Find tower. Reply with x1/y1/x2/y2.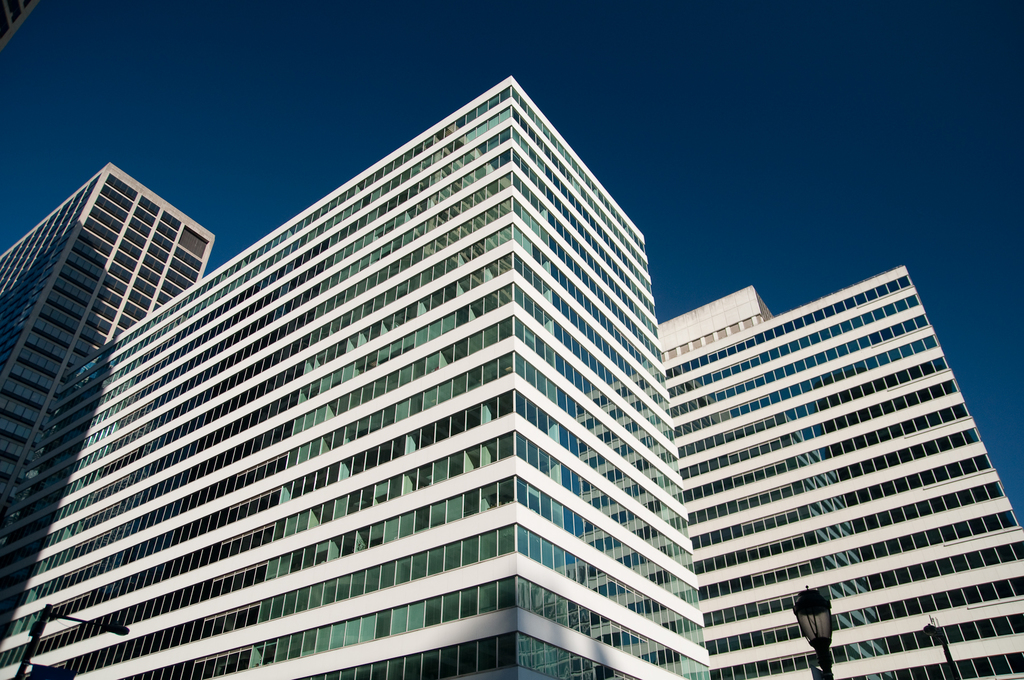
663/265/1023/679.
